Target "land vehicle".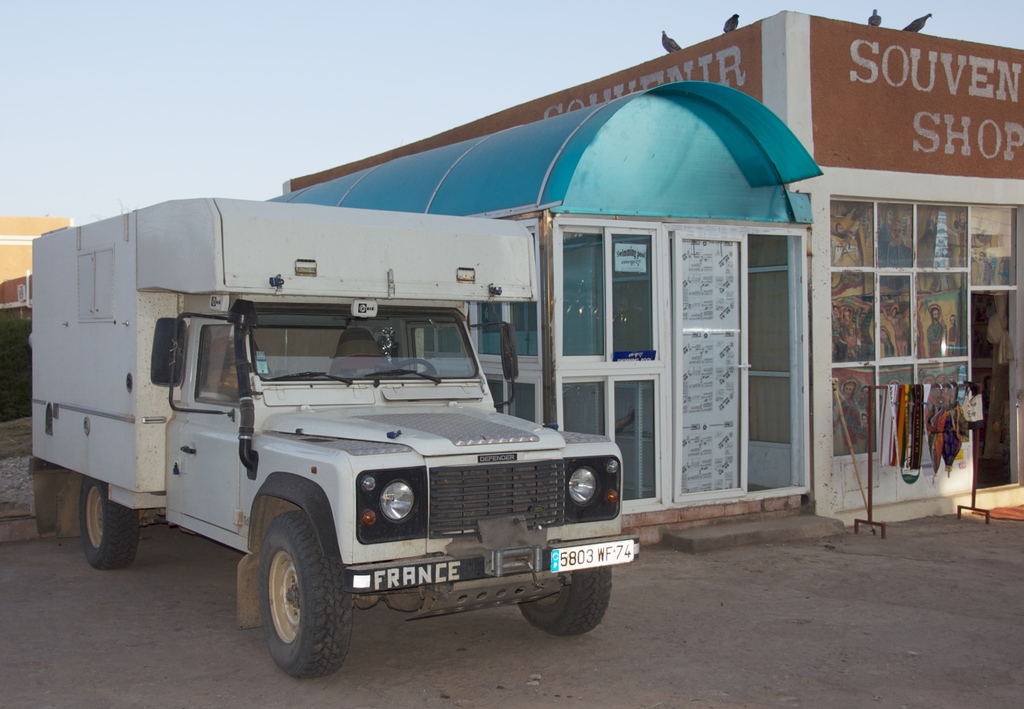
Target region: x1=30, y1=247, x2=628, y2=661.
